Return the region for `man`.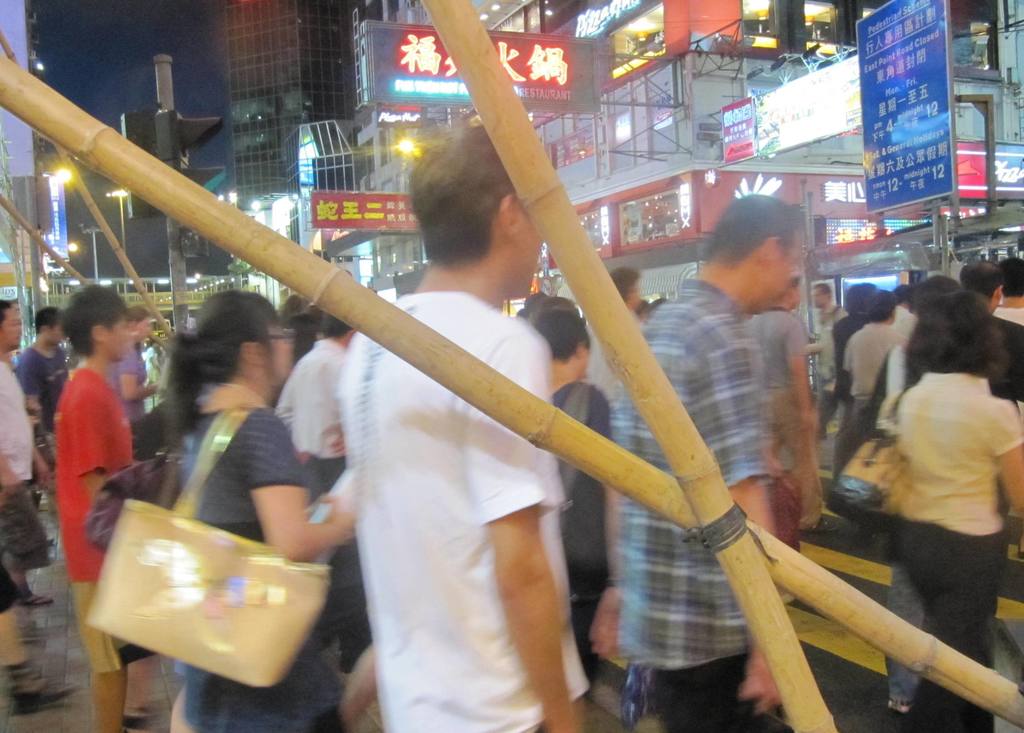
909:264:1023:394.
